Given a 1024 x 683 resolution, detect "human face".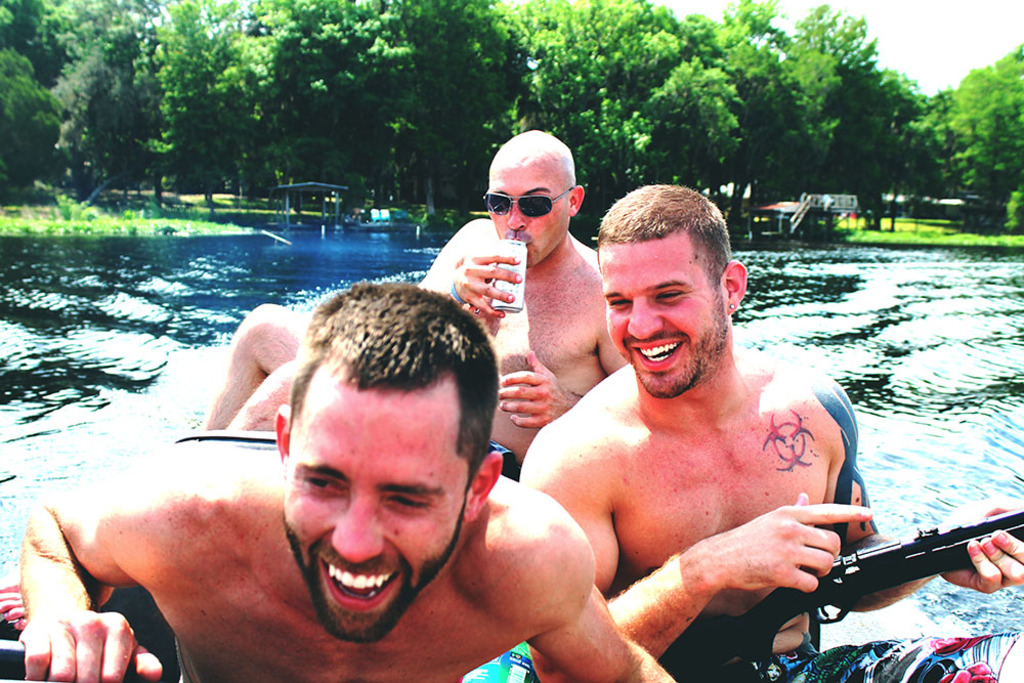
(left=282, top=399, right=461, bottom=642).
